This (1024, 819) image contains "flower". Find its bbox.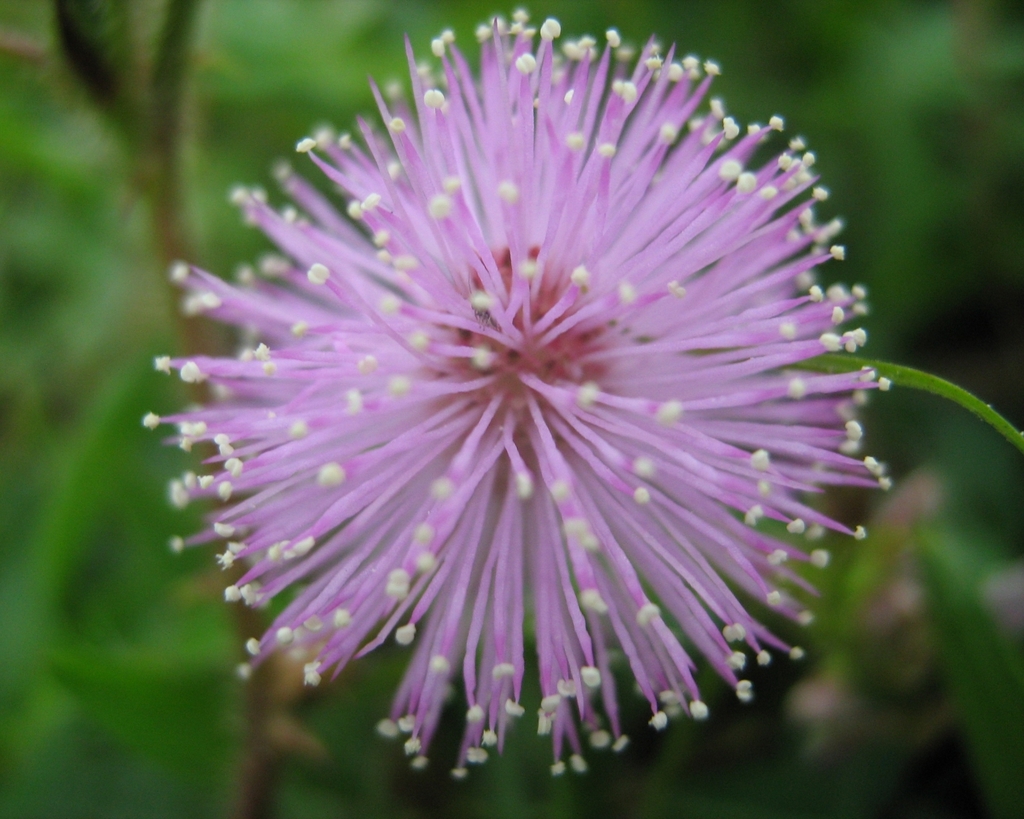
box(117, 33, 945, 797).
